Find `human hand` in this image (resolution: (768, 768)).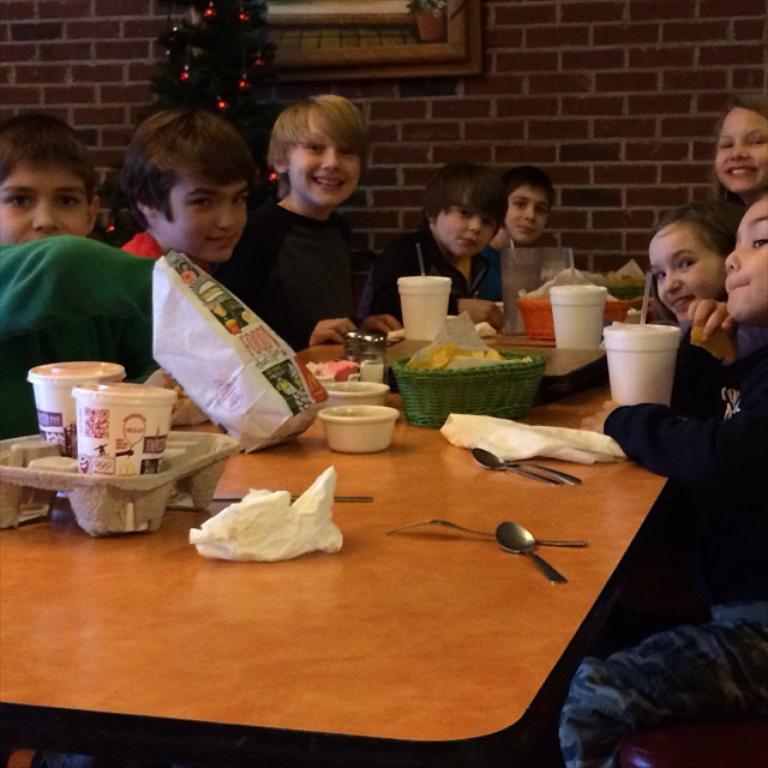
<bbox>458, 296, 503, 332</bbox>.
